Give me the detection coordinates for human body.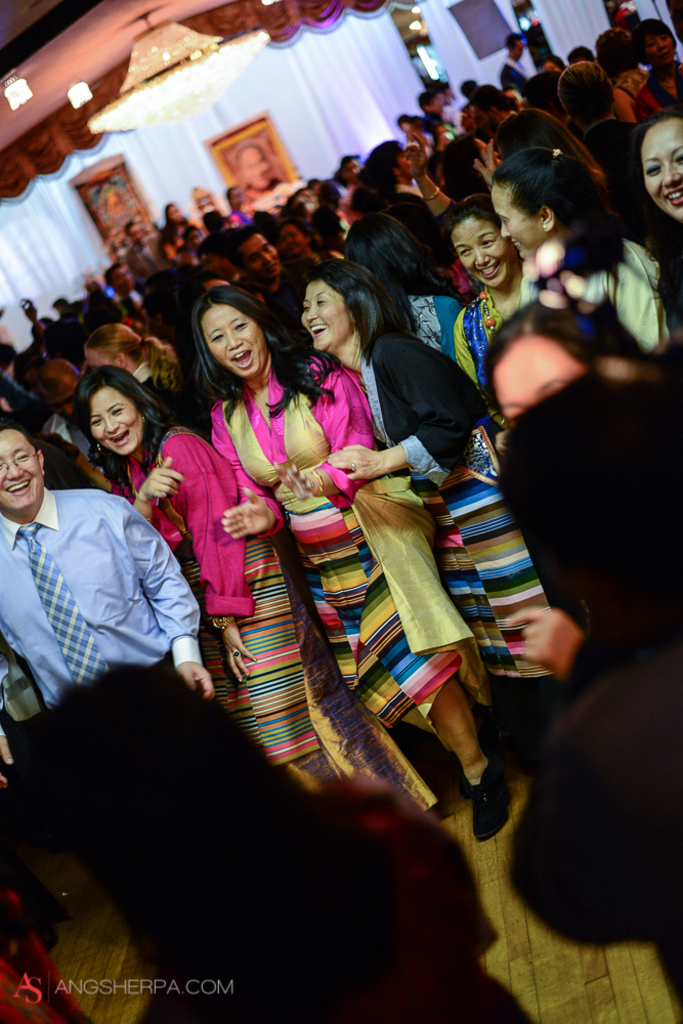
<box>35,359,102,477</box>.
